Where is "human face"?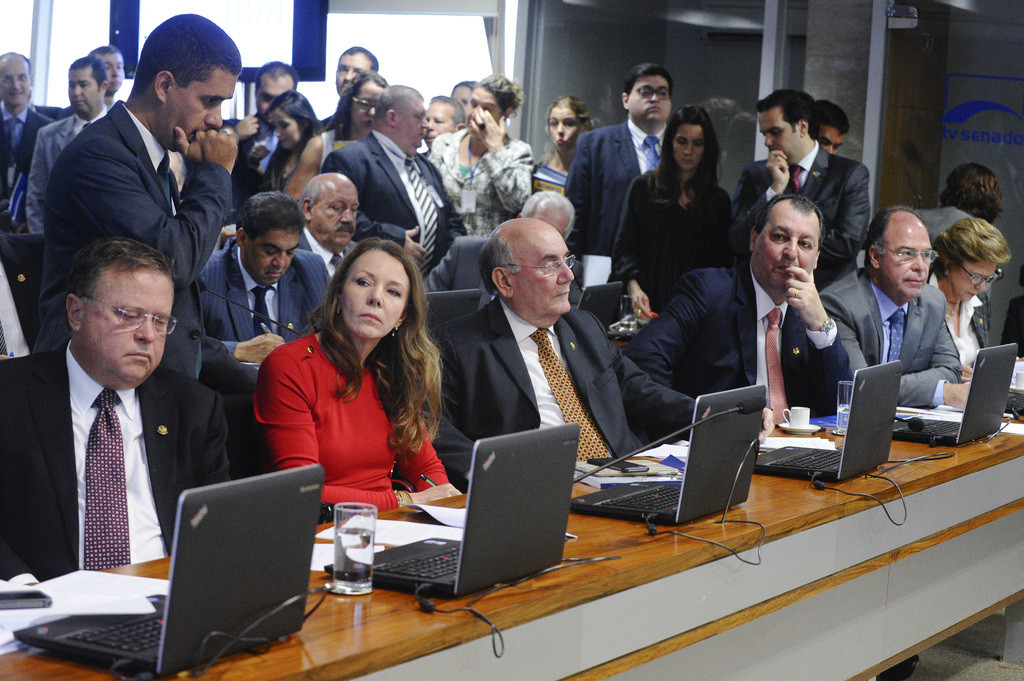
628/74/674/121.
